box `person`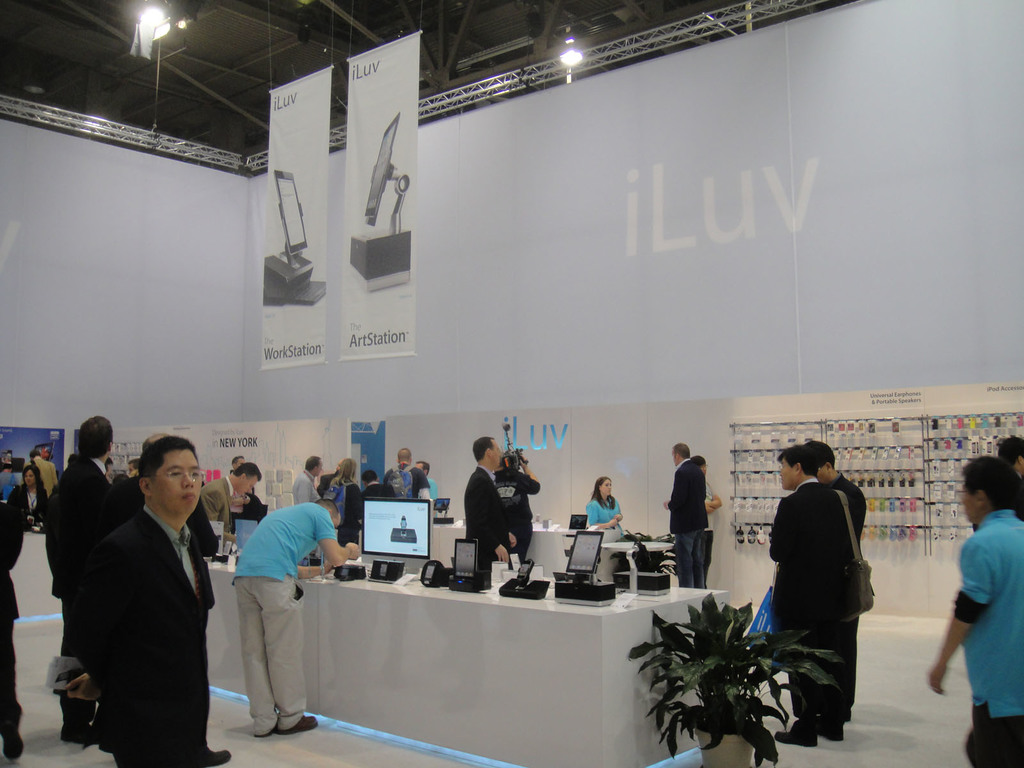
289/457/318/500
